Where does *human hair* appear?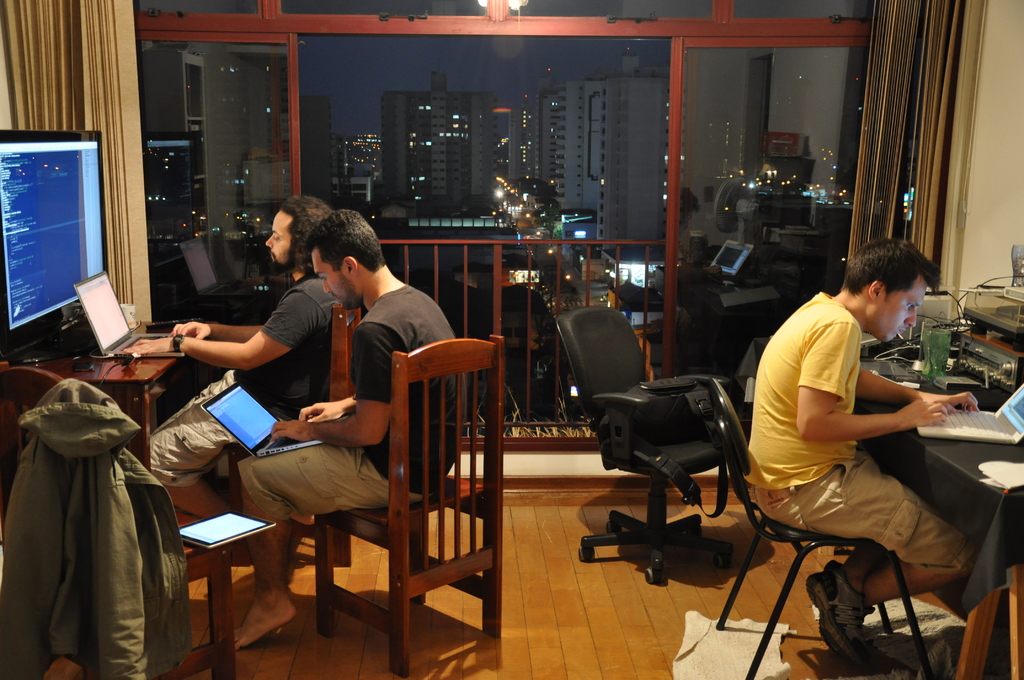
Appears at 839,238,940,304.
